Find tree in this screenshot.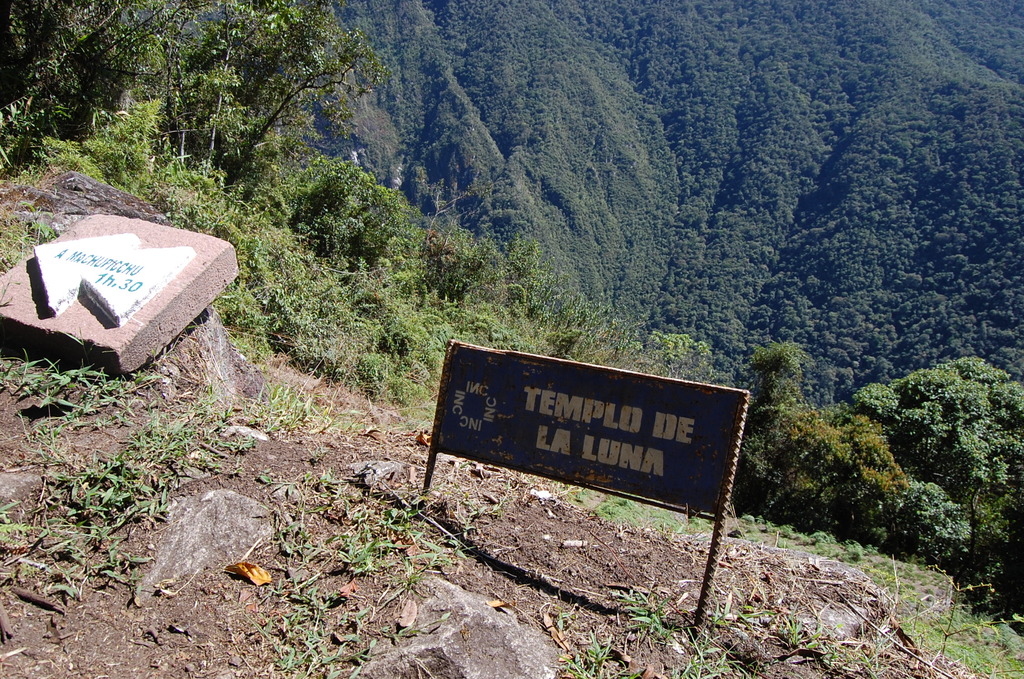
The bounding box for tree is (left=794, top=327, right=1023, bottom=572).
